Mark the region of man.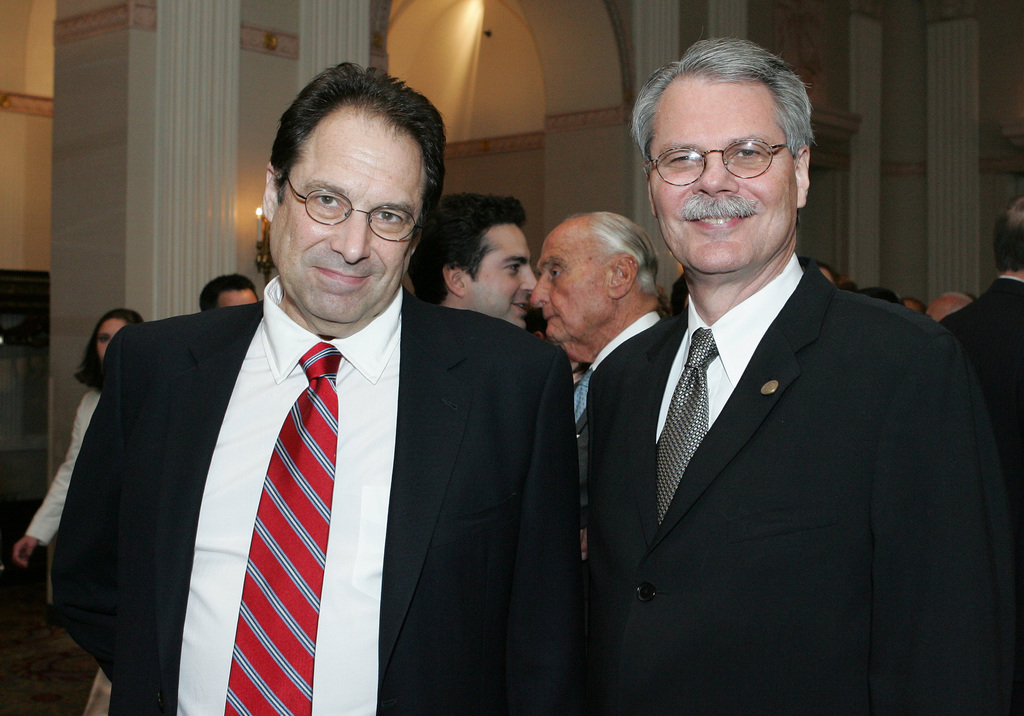
Region: (529,207,667,425).
